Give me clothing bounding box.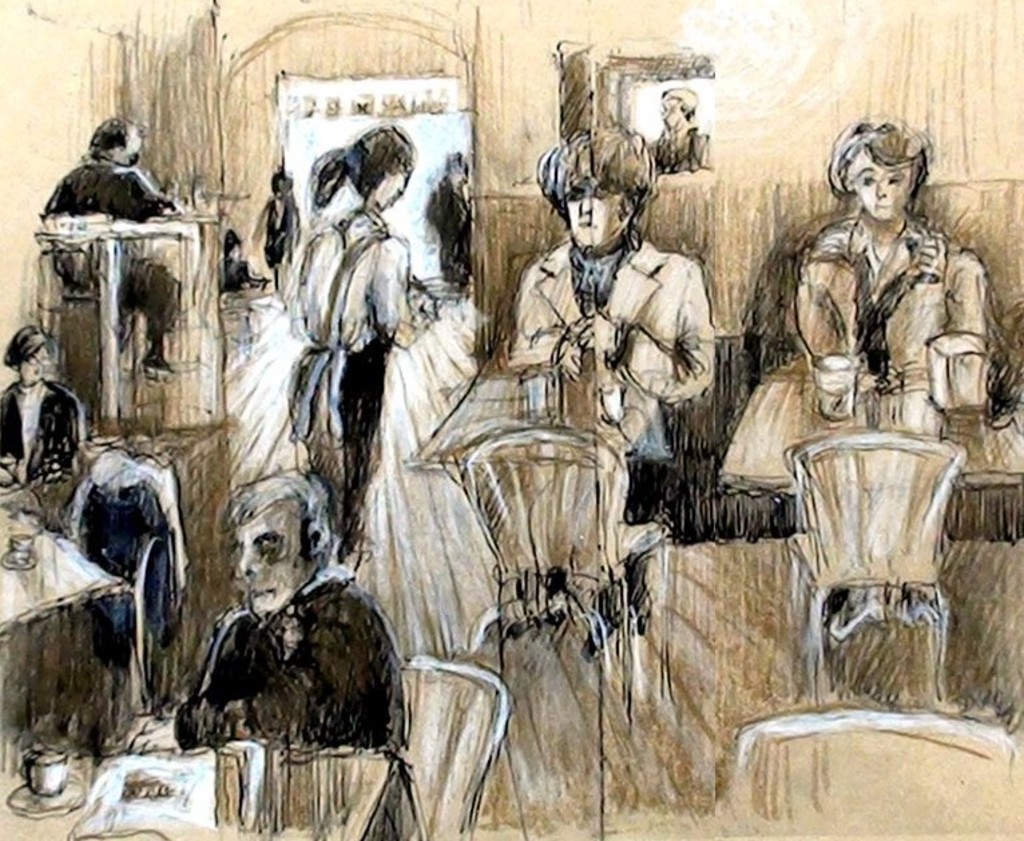
709 205 992 504.
